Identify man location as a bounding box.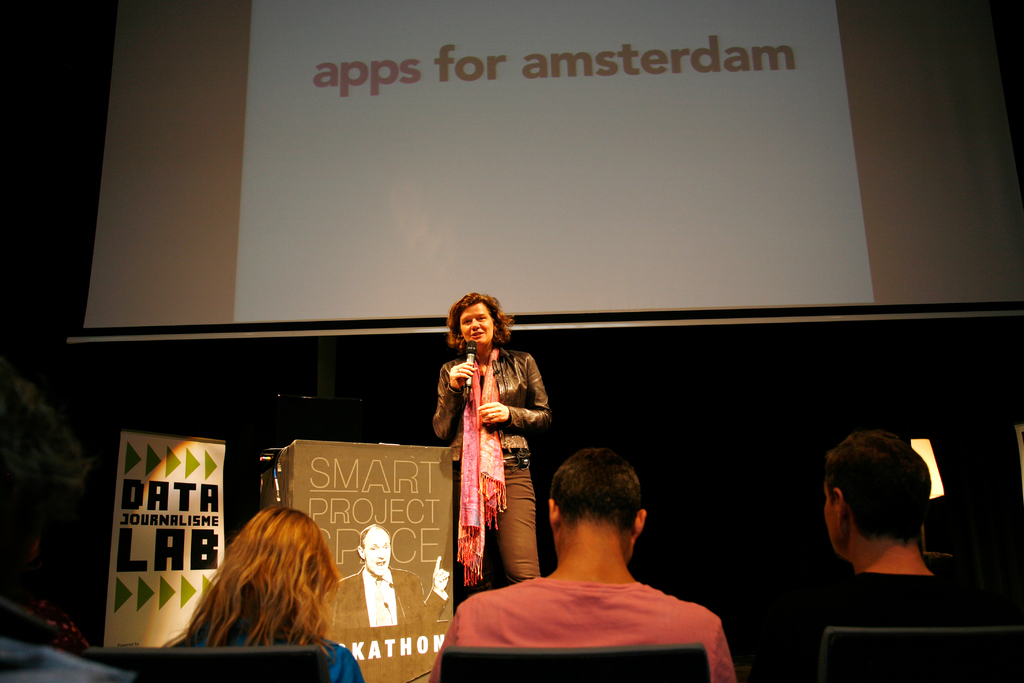
458 453 762 668.
